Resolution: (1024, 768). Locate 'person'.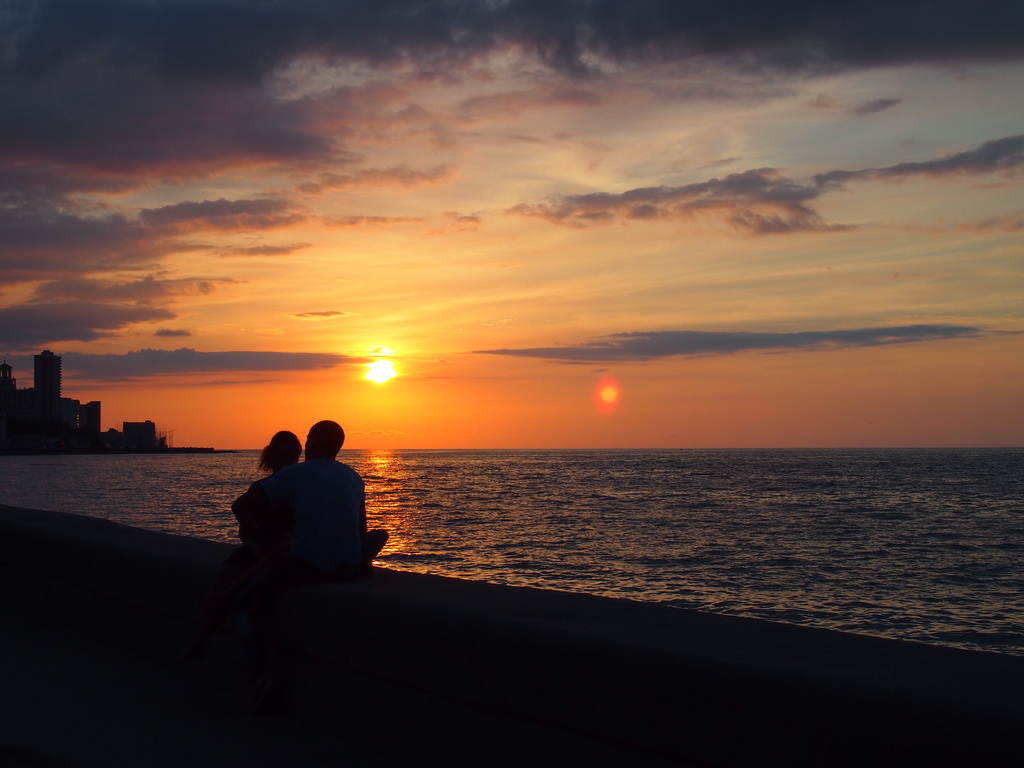
<box>246,428,305,490</box>.
